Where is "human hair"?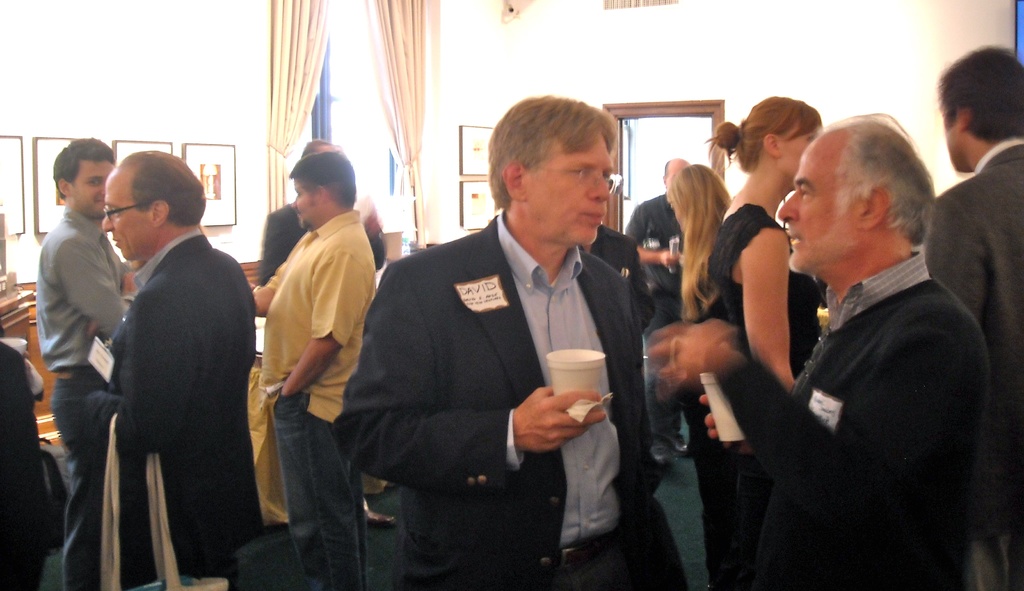
(132,156,207,222).
